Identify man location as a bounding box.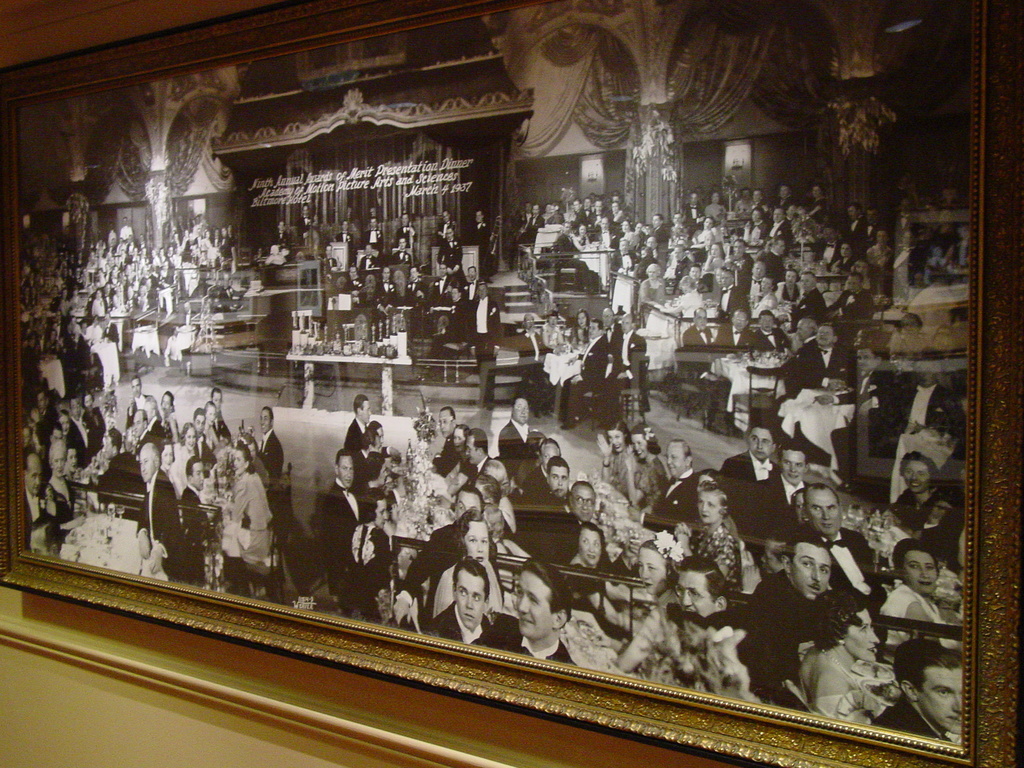
<bbox>747, 312, 792, 410</bbox>.
